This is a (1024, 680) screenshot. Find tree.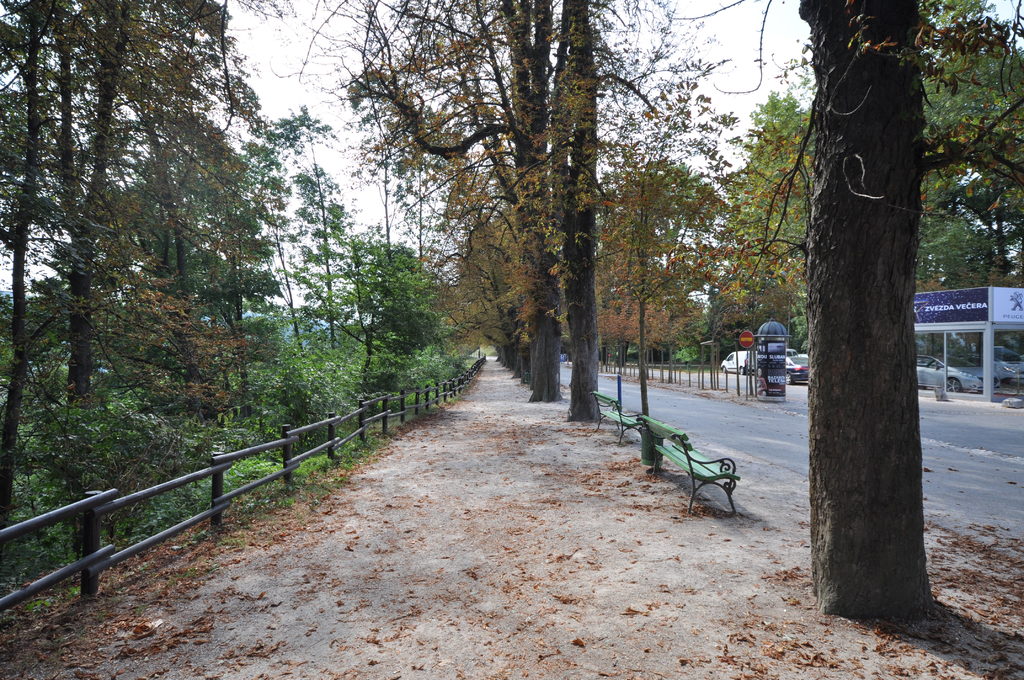
Bounding box: rect(0, 0, 237, 522).
